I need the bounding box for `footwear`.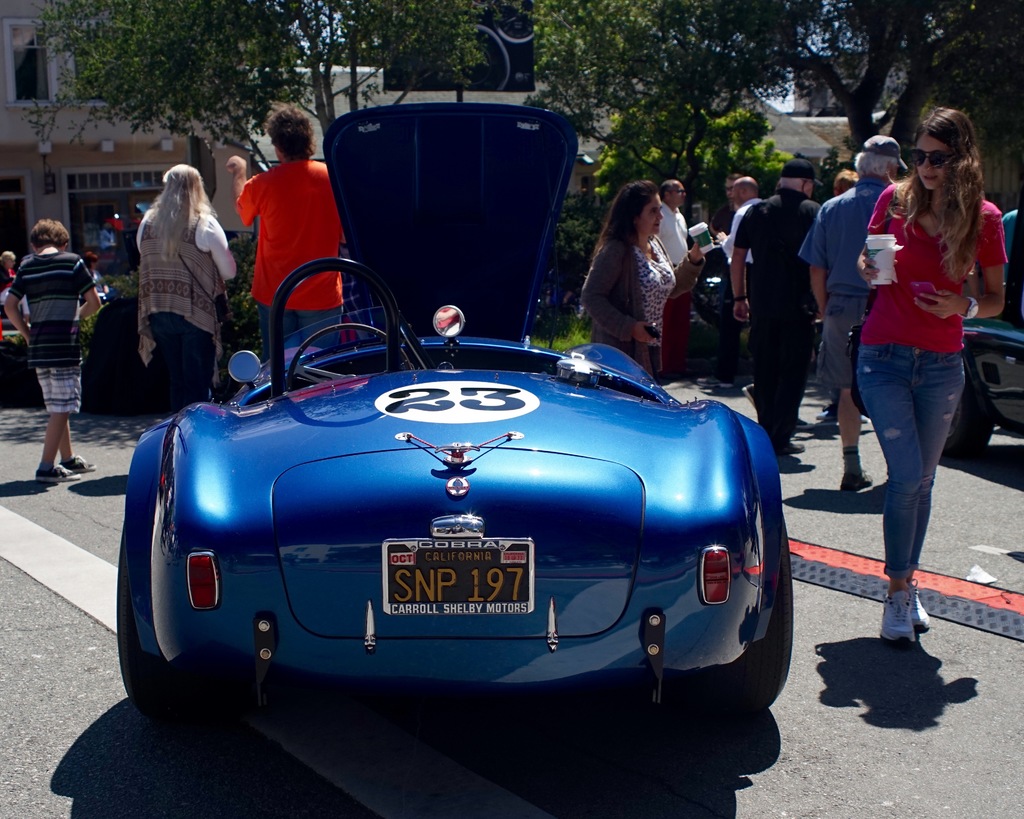
Here it is: <bbox>841, 466, 870, 497</bbox>.
